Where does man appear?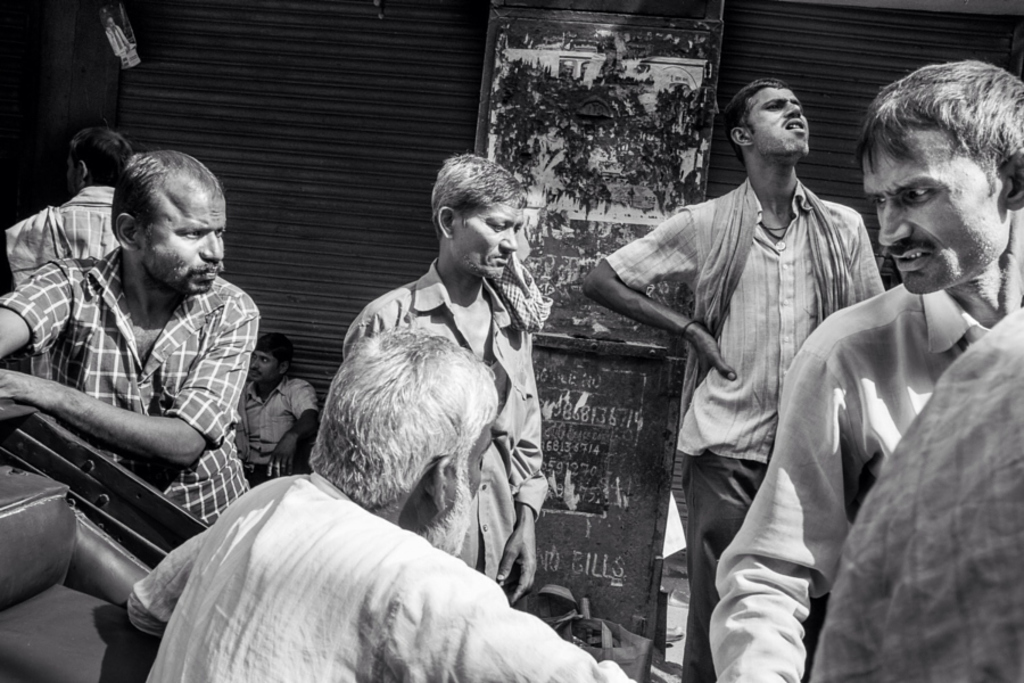
Appears at (left=19, top=141, right=282, bottom=584).
